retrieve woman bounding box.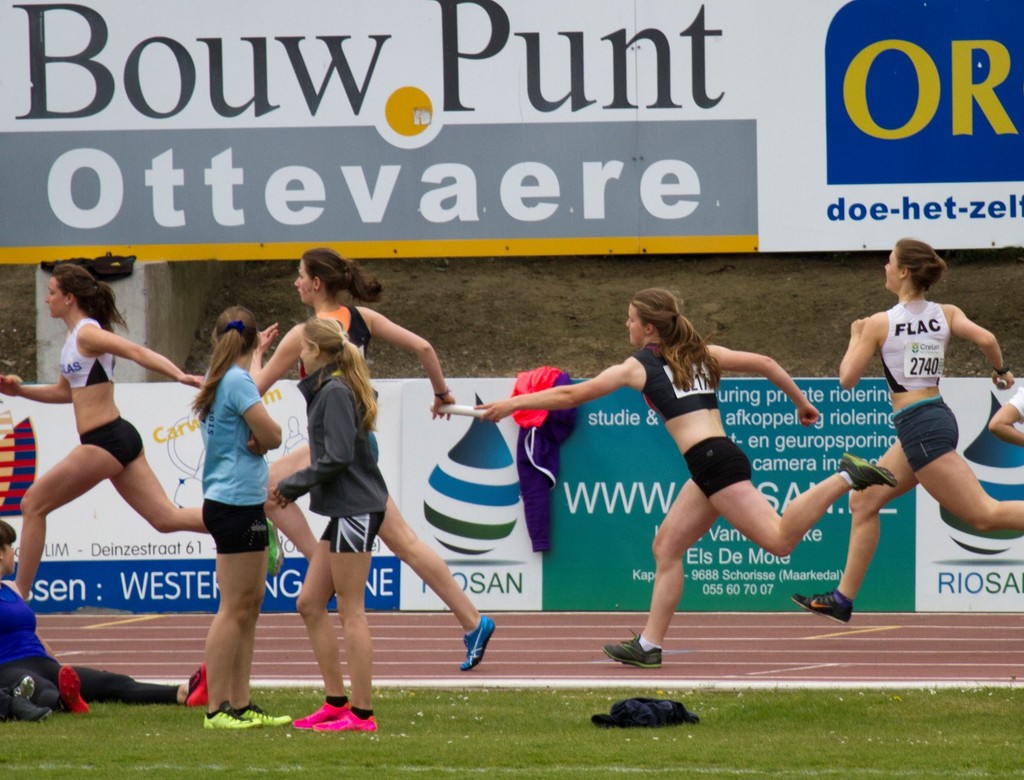
Bounding box: 244,244,498,670.
